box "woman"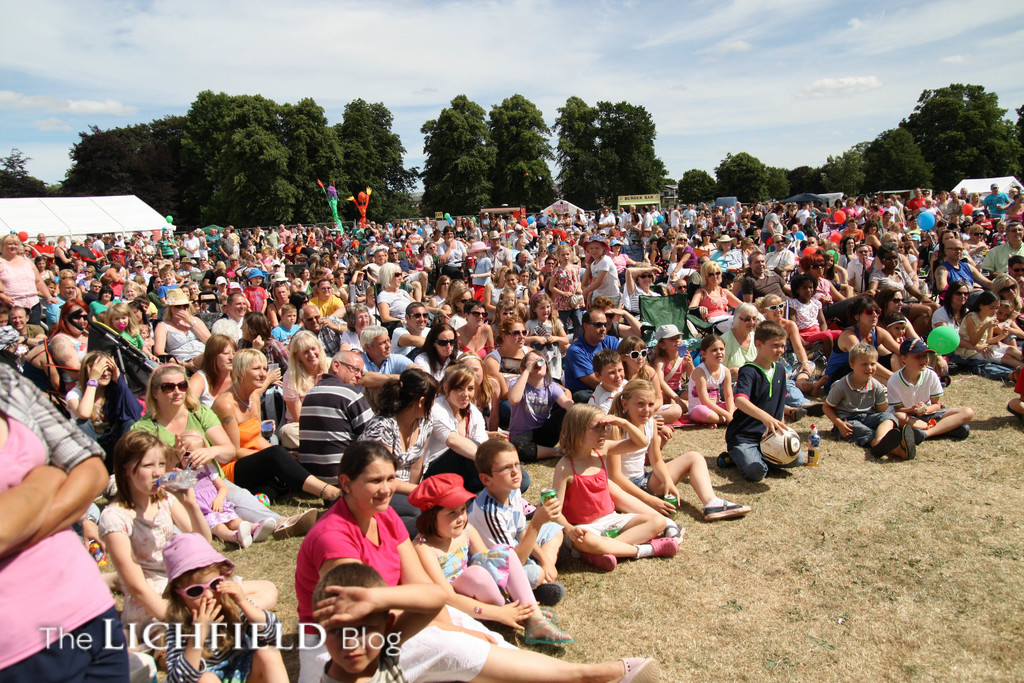
bbox=[131, 366, 320, 537]
